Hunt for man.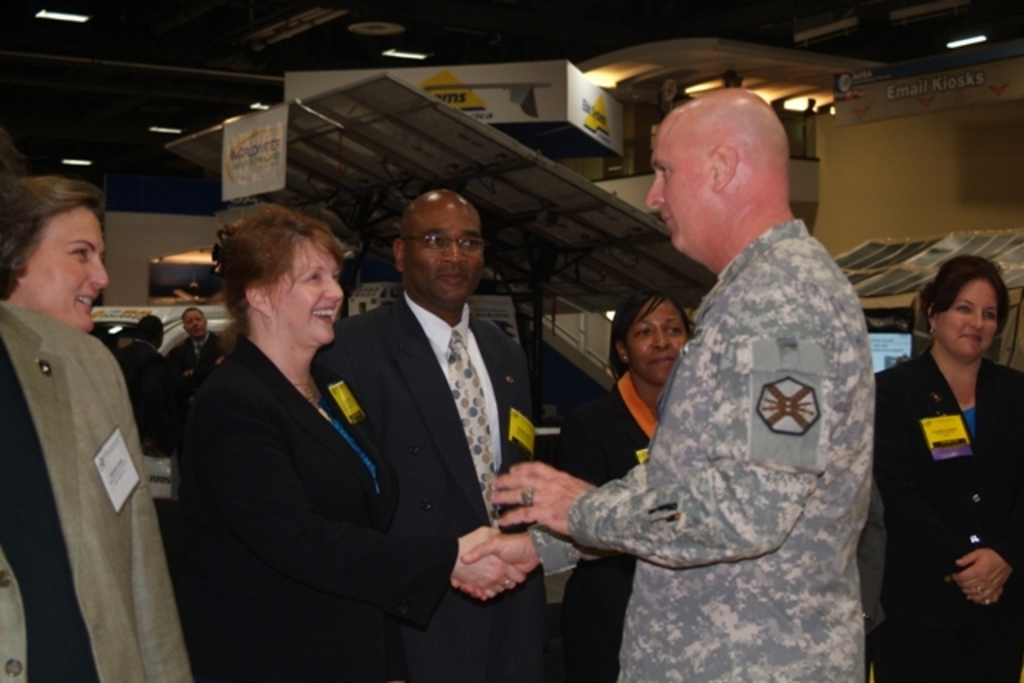
Hunted down at 165:309:226:376.
